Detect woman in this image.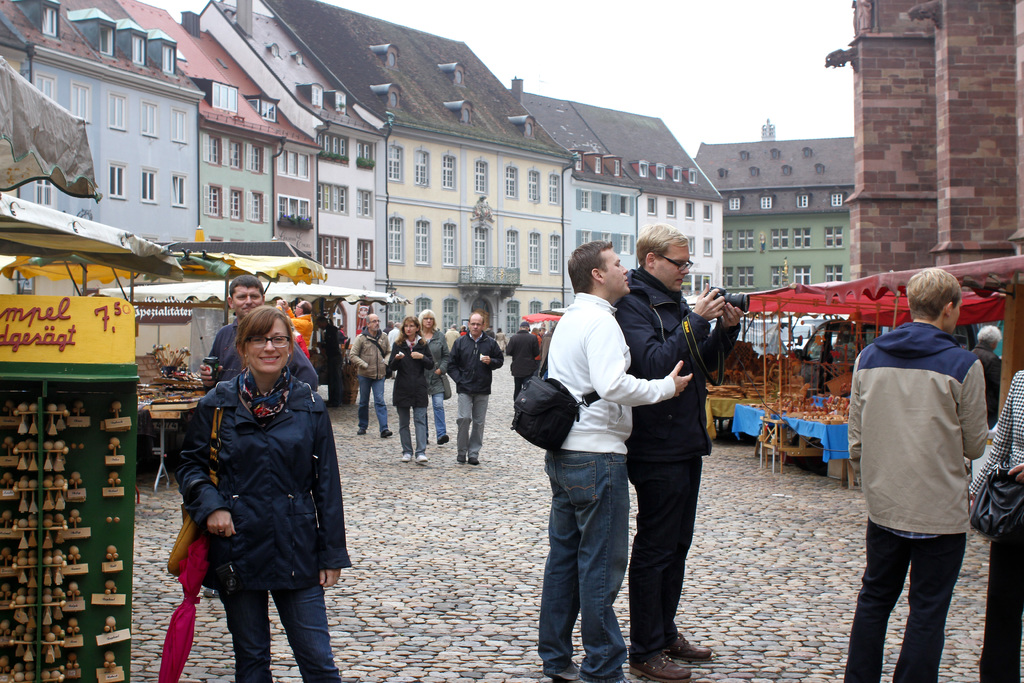
Detection: <region>965, 369, 1023, 682</region>.
